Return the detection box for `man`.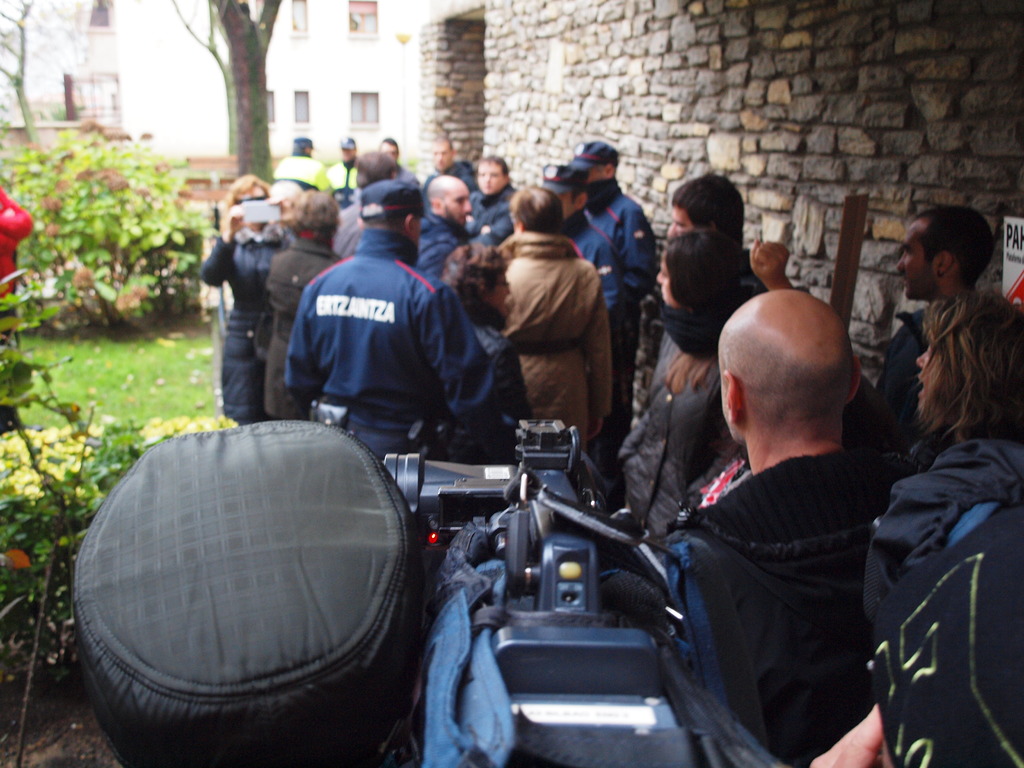
bbox(461, 152, 517, 246).
